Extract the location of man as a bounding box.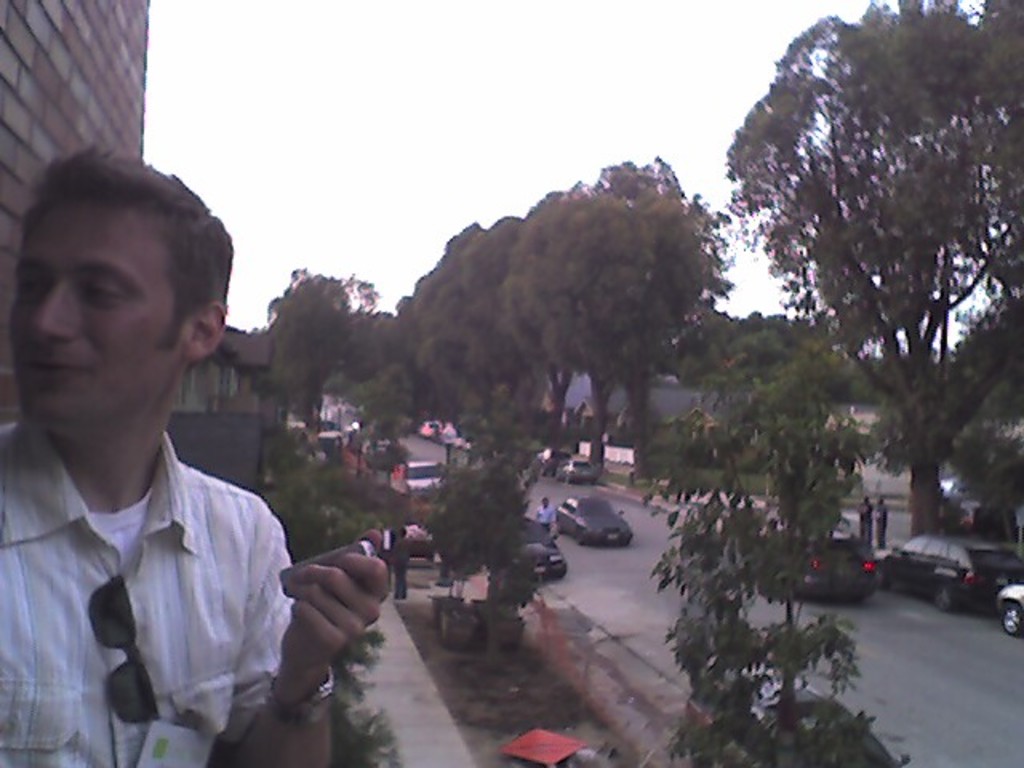
select_region(870, 496, 890, 547).
